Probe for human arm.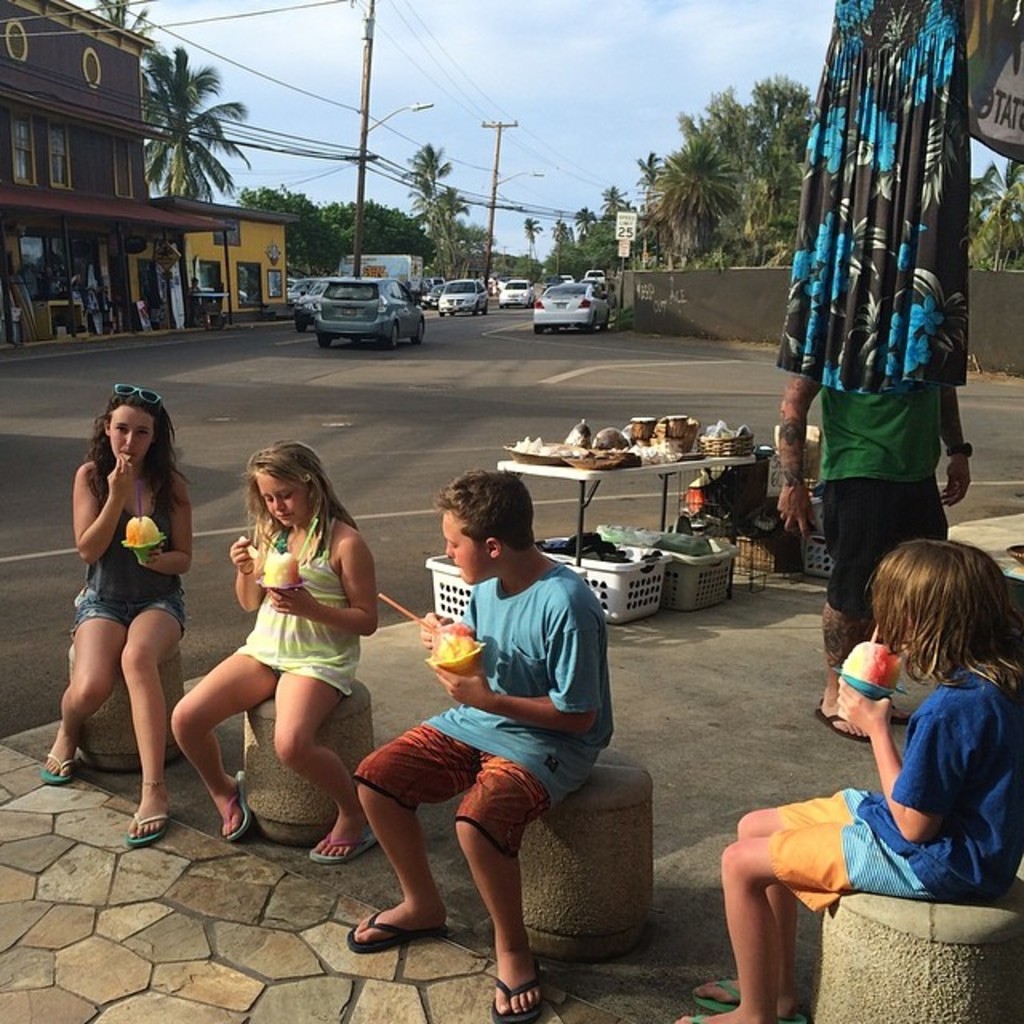
Probe result: (x1=139, y1=490, x2=197, y2=579).
